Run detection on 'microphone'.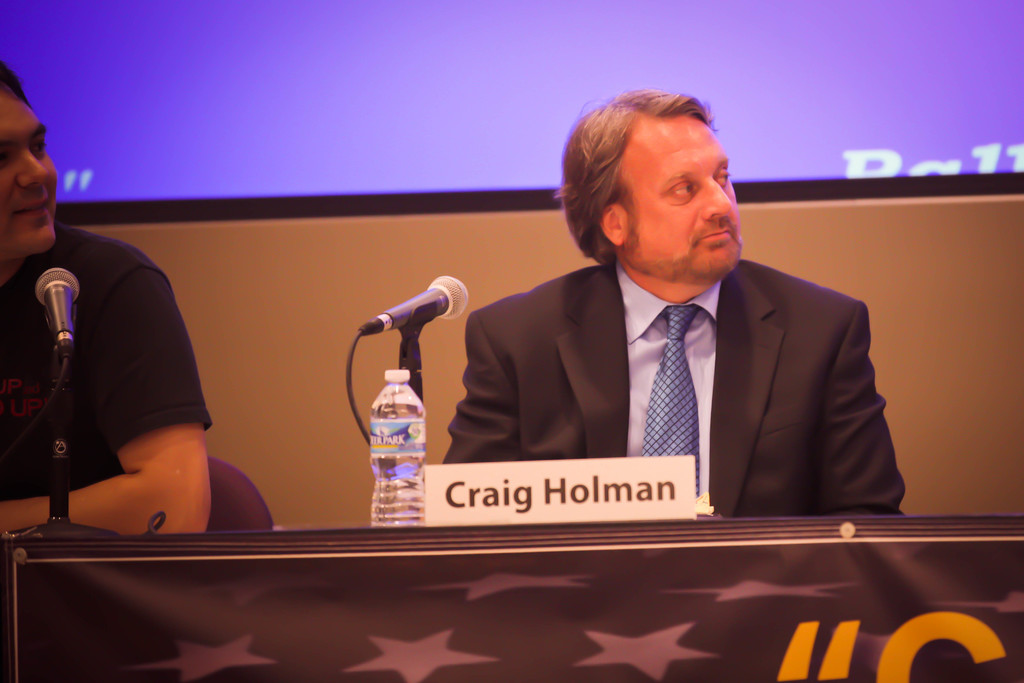
Result: 36:268:81:349.
